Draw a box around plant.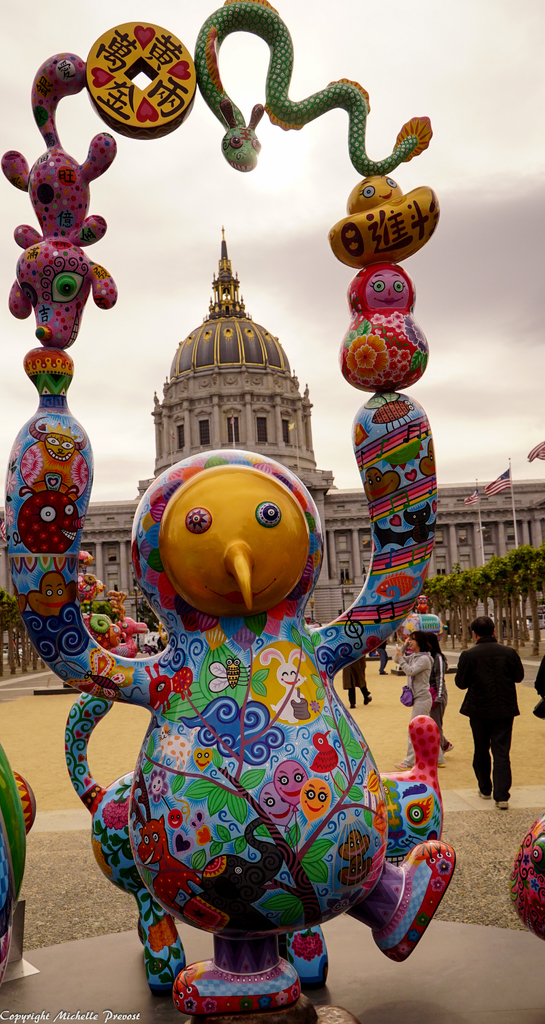
bbox=(509, 544, 544, 655).
